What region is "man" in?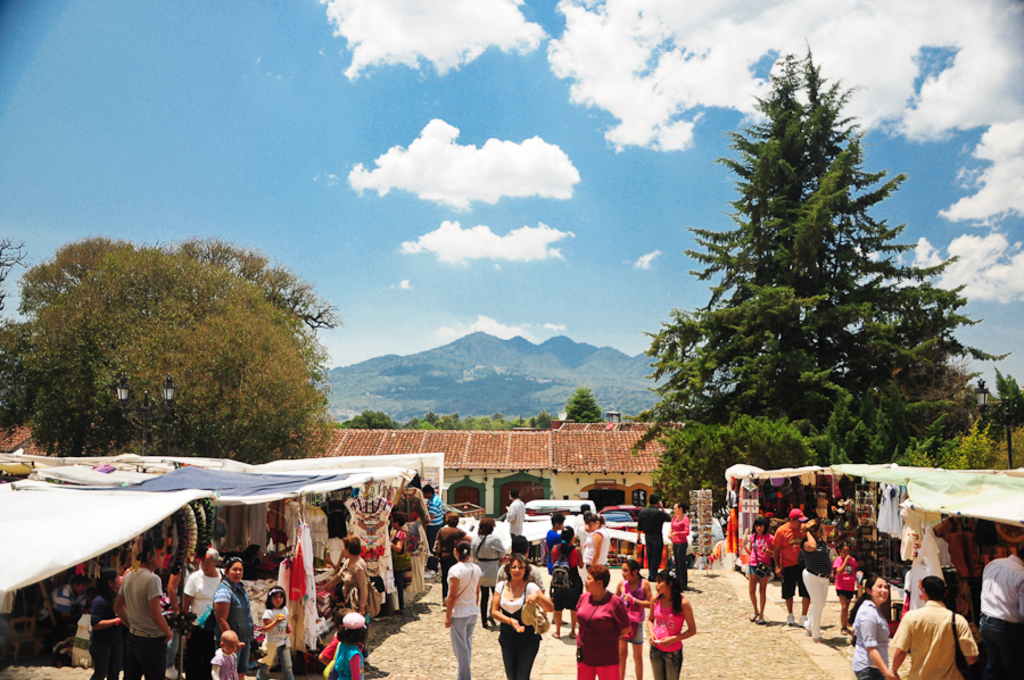
{"left": 891, "top": 577, "right": 977, "bottom": 679}.
